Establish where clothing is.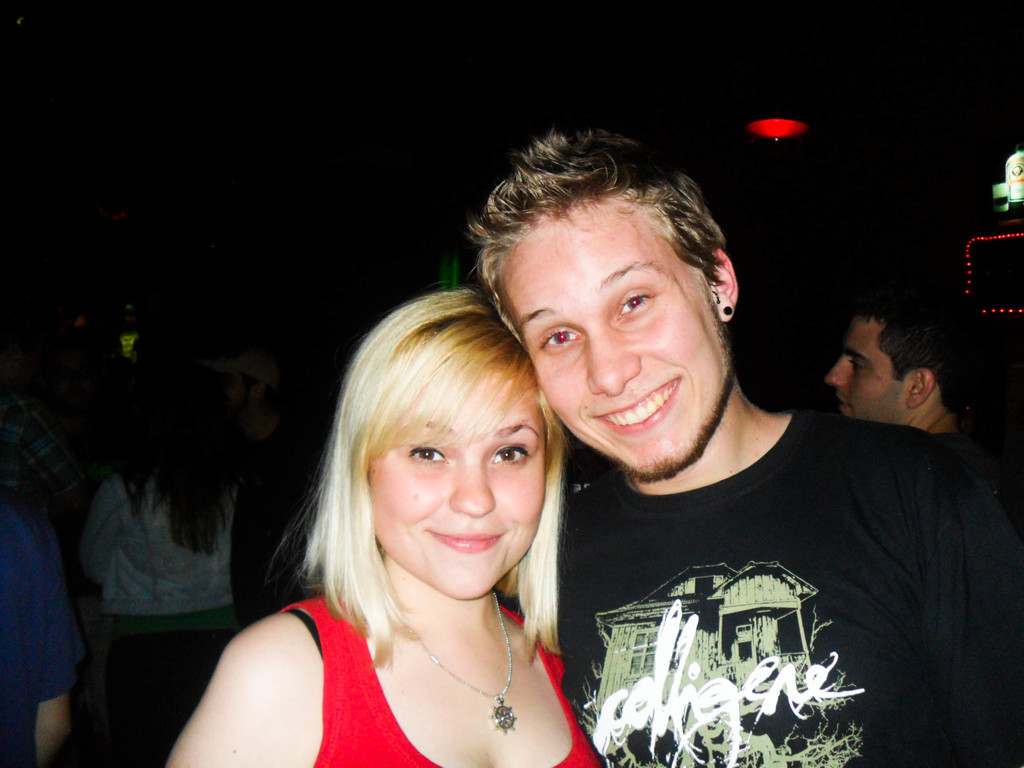
Established at box=[0, 493, 86, 767].
